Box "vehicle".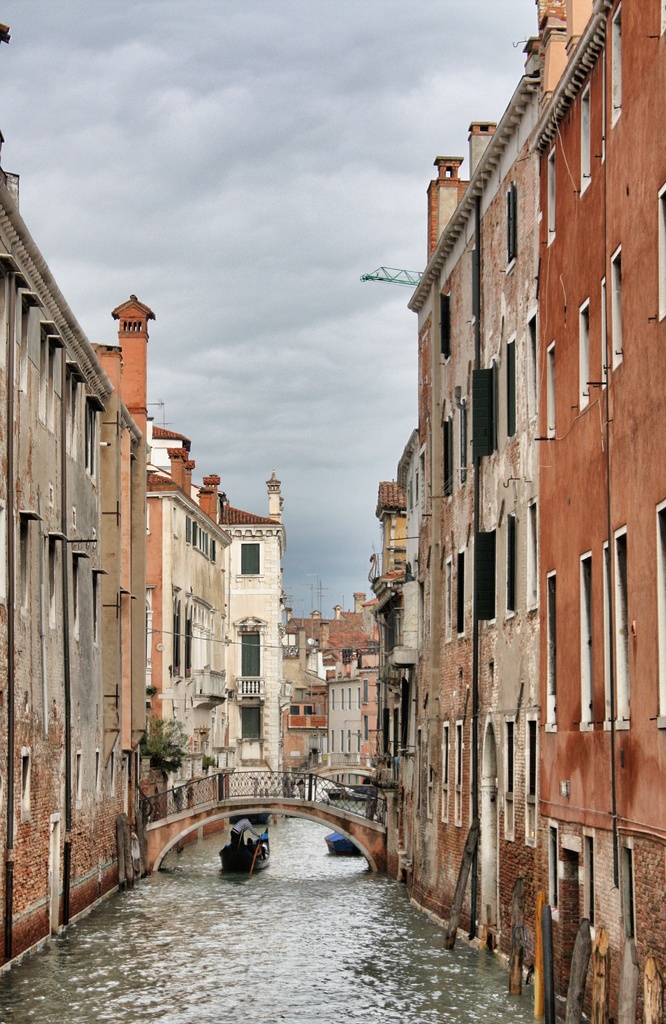
[x1=219, y1=821, x2=272, y2=874].
